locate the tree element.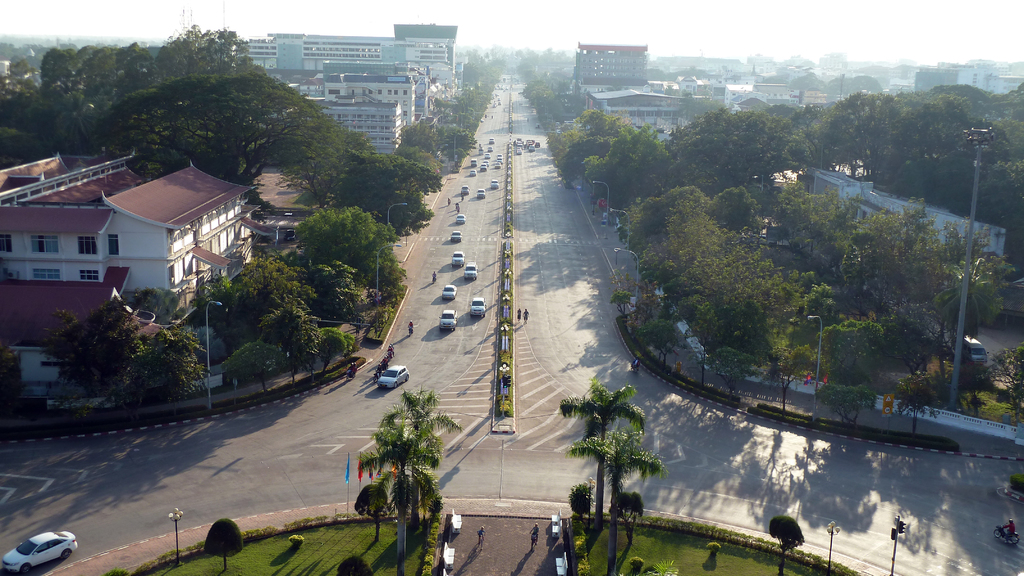
Element bbox: bbox=(335, 554, 378, 575).
